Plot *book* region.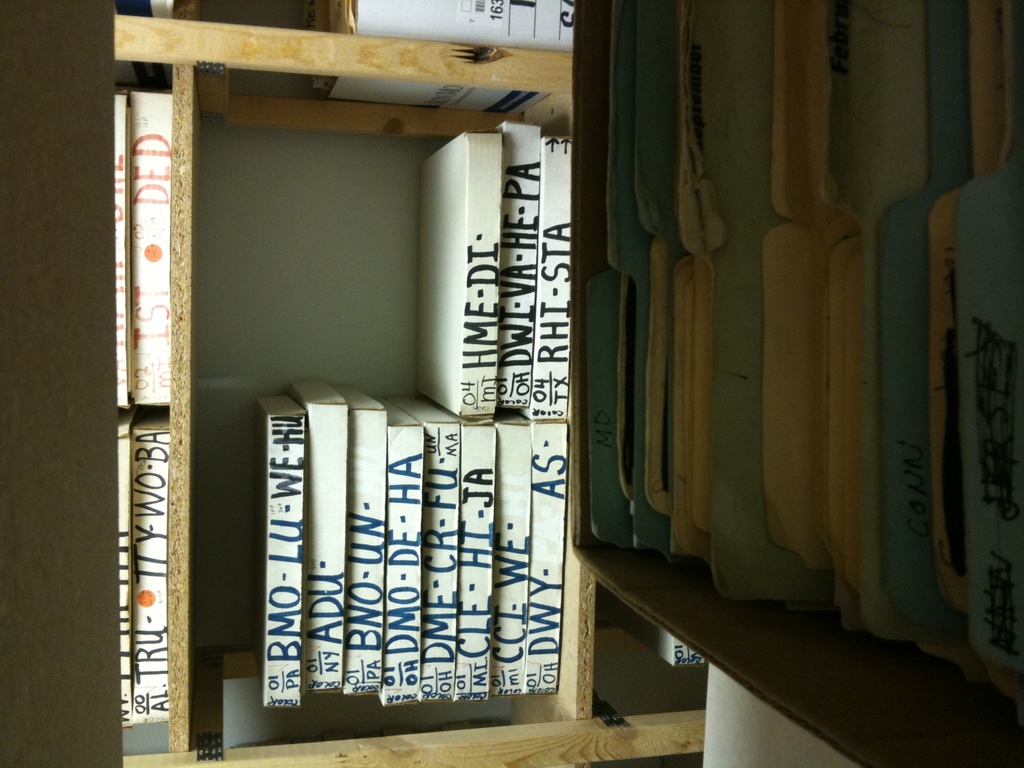
Plotted at {"x1": 543, "y1": 131, "x2": 572, "y2": 415}.
